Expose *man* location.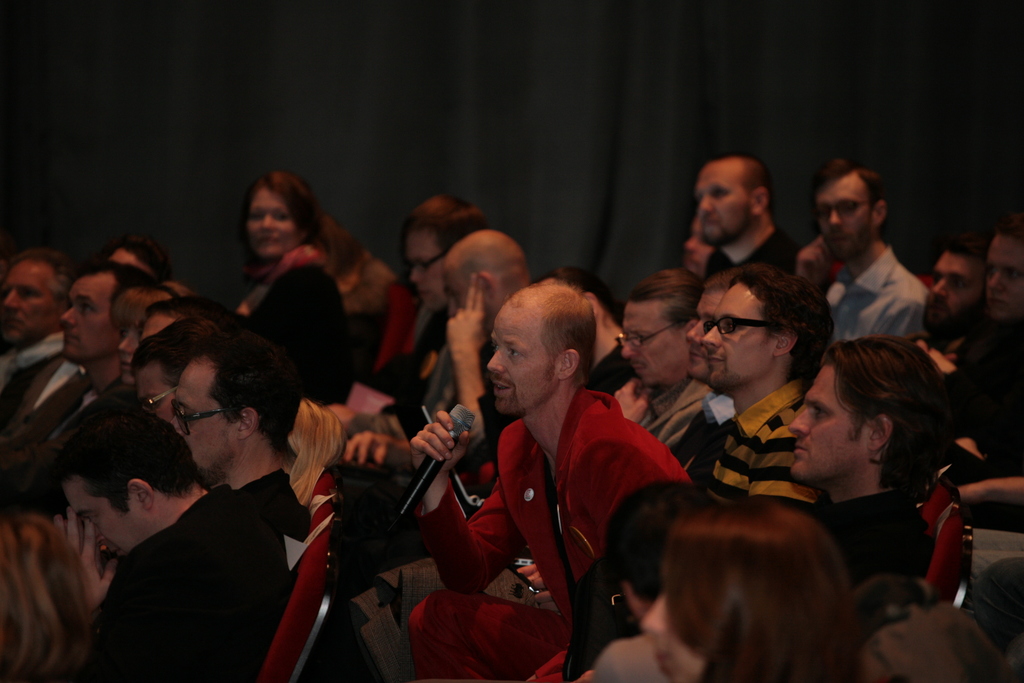
Exposed at [left=424, top=274, right=676, bottom=656].
